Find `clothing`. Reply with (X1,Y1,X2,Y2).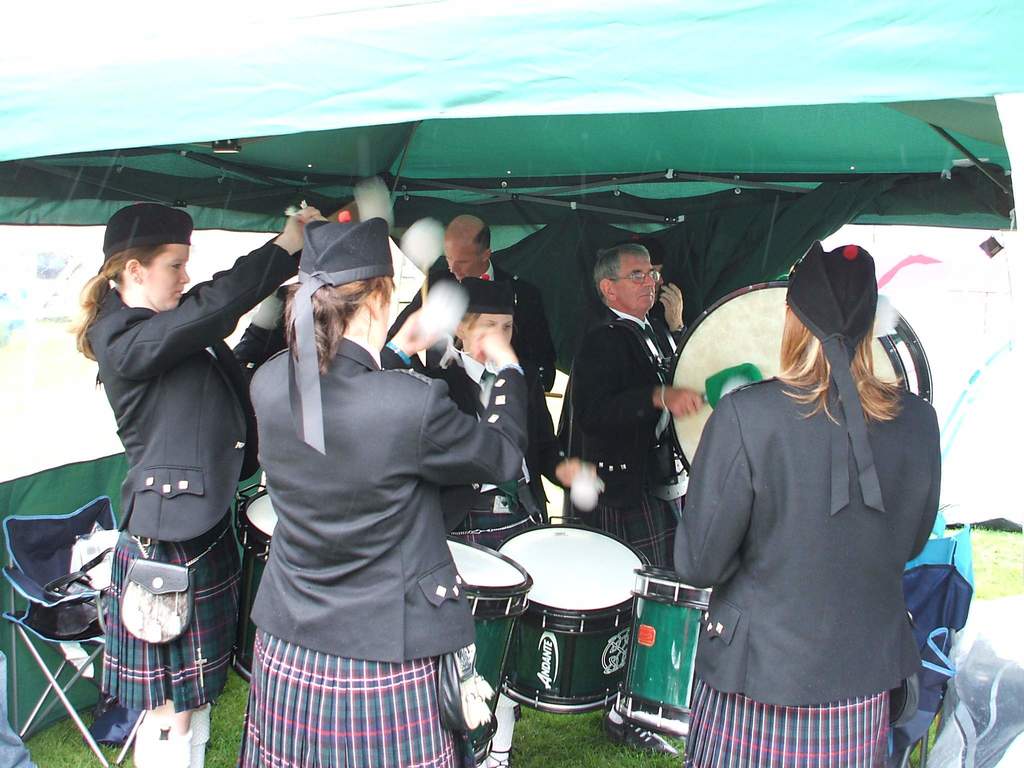
(61,214,266,701).
